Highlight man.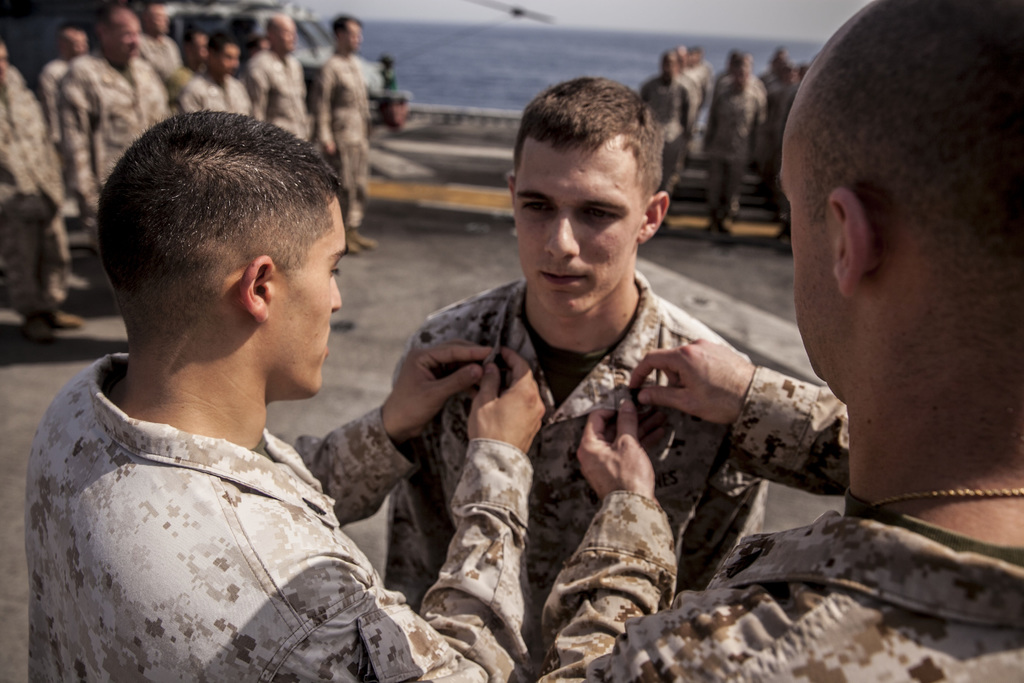
Highlighted region: [4, 95, 469, 682].
